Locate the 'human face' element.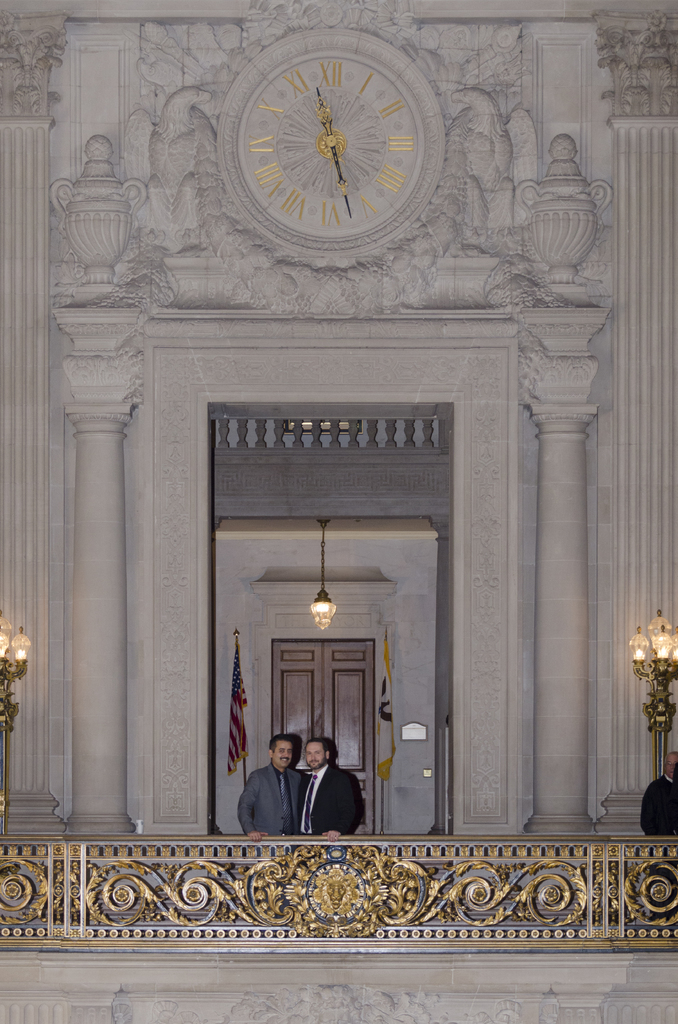
Element bbox: detection(271, 741, 295, 771).
